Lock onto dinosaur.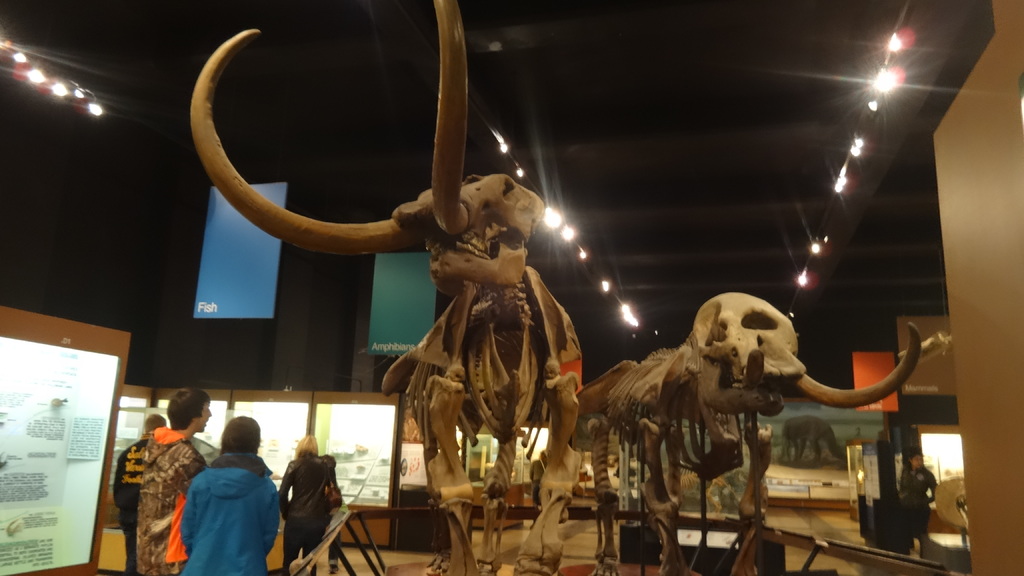
Locked: 192:0:587:574.
